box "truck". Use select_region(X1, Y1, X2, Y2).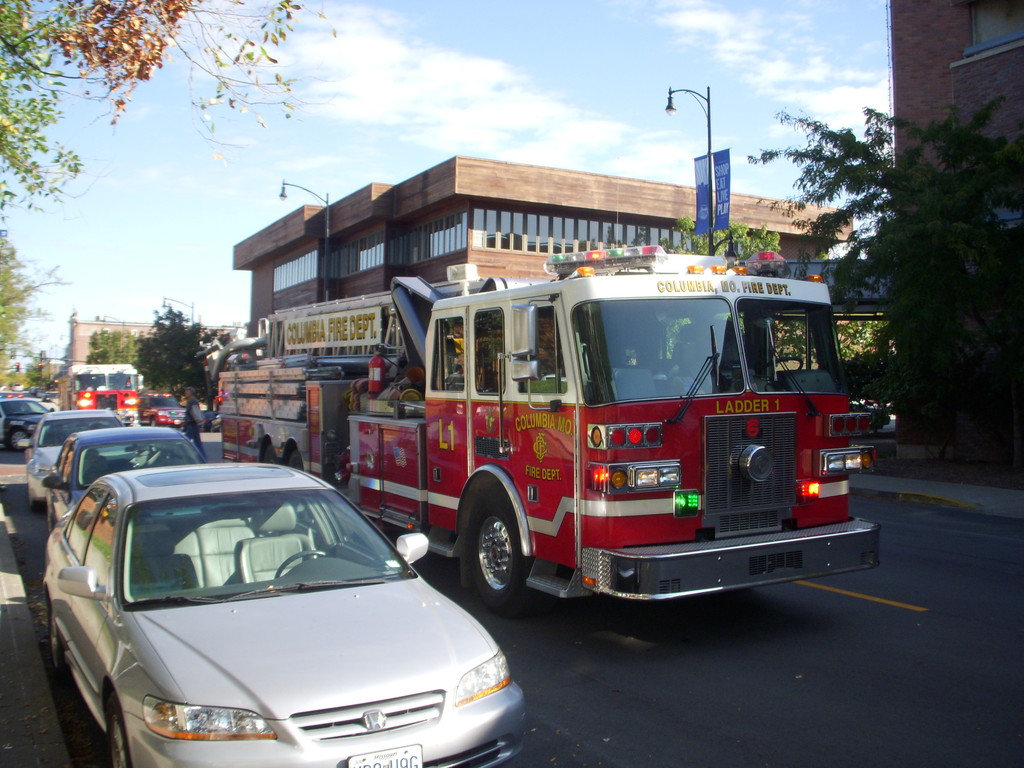
select_region(47, 352, 152, 424).
